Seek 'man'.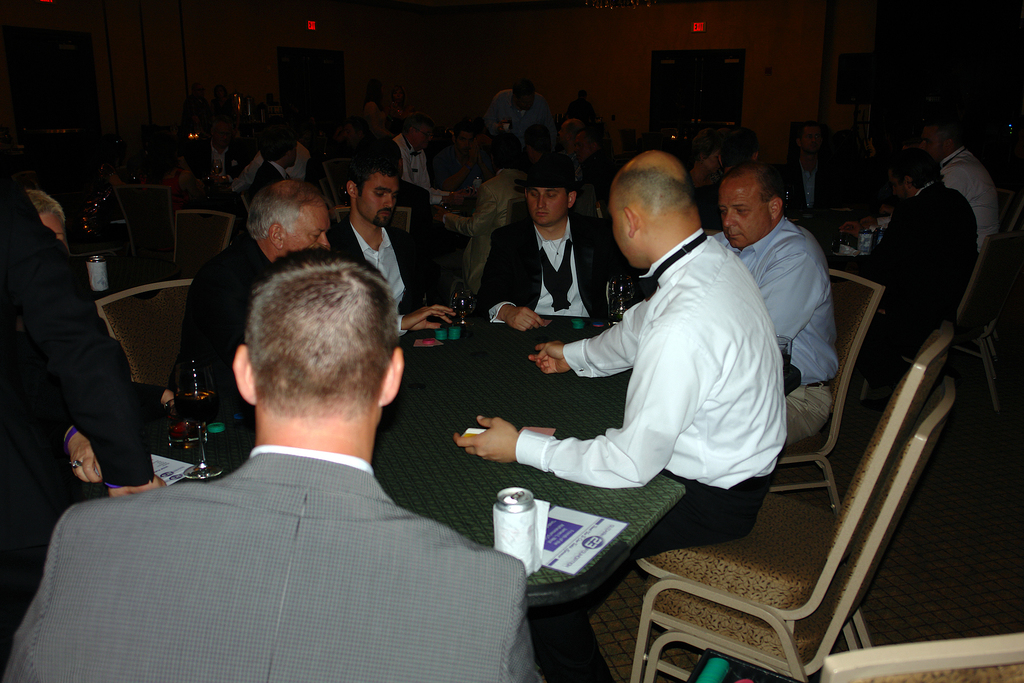
(836,148,979,346).
